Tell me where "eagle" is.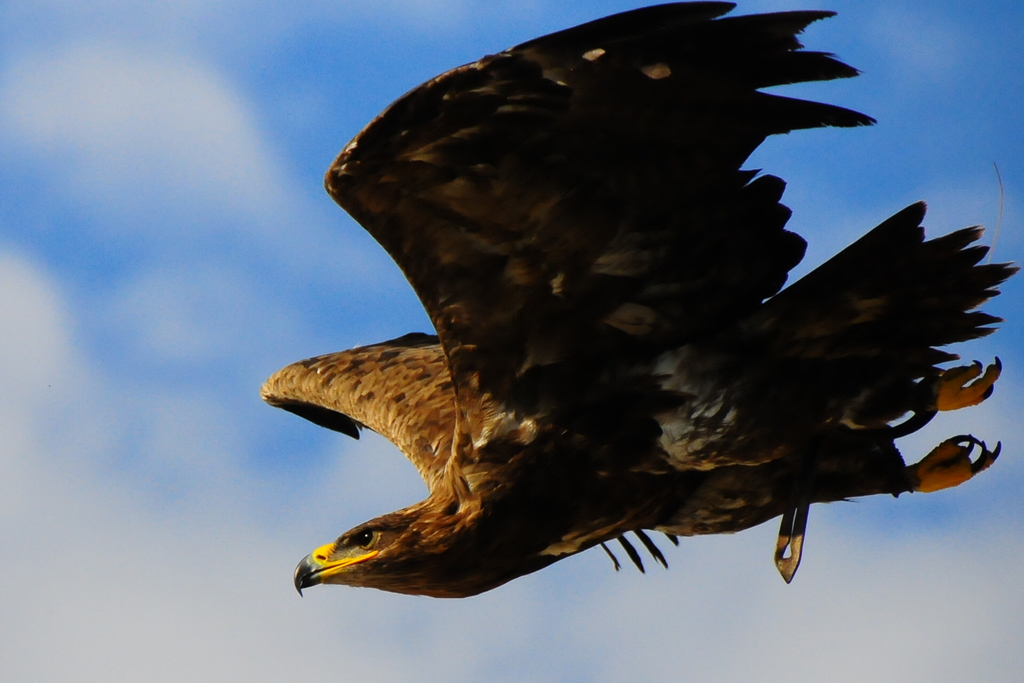
"eagle" is at region(259, 0, 1020, 607).
